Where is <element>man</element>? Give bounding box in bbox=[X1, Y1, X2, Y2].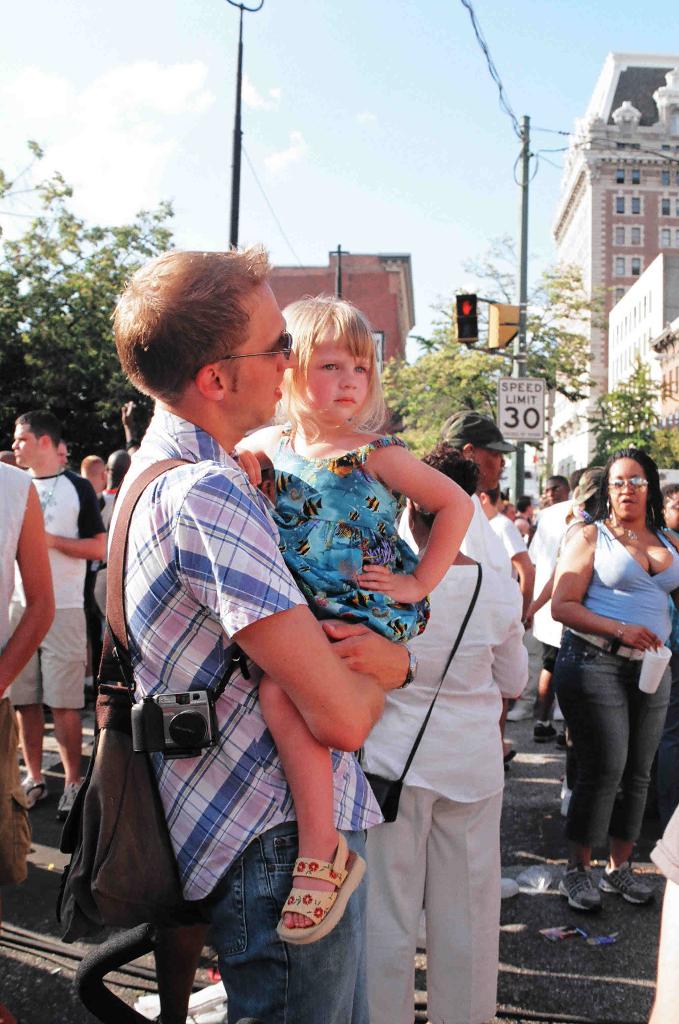
bbox=[104, 248, 422, 1023].
